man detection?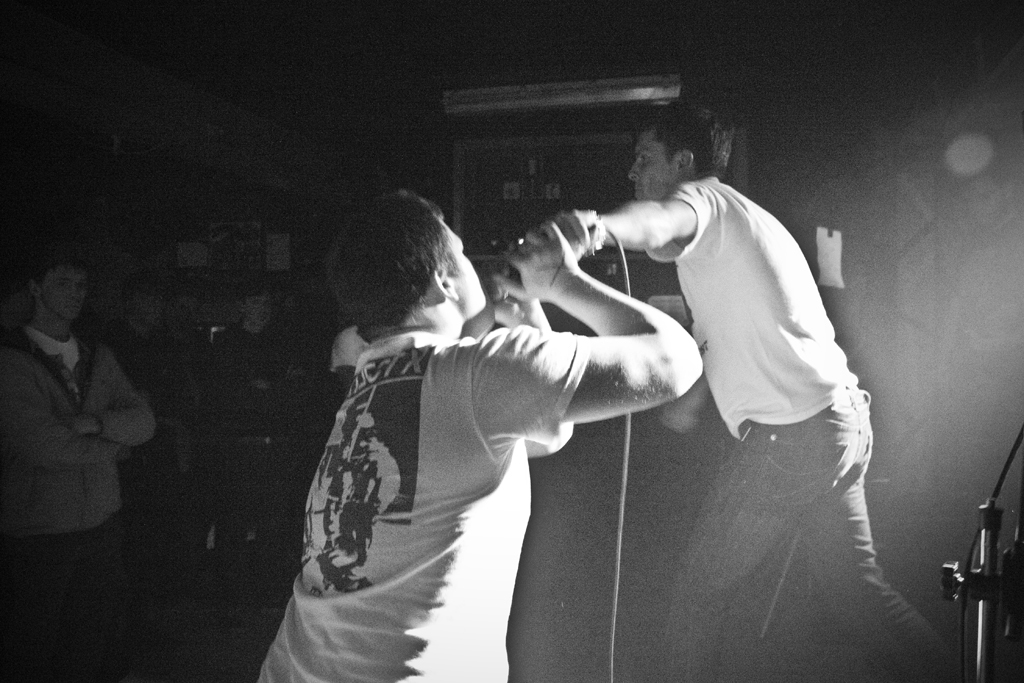
crop(523, 102, 962, 682)
